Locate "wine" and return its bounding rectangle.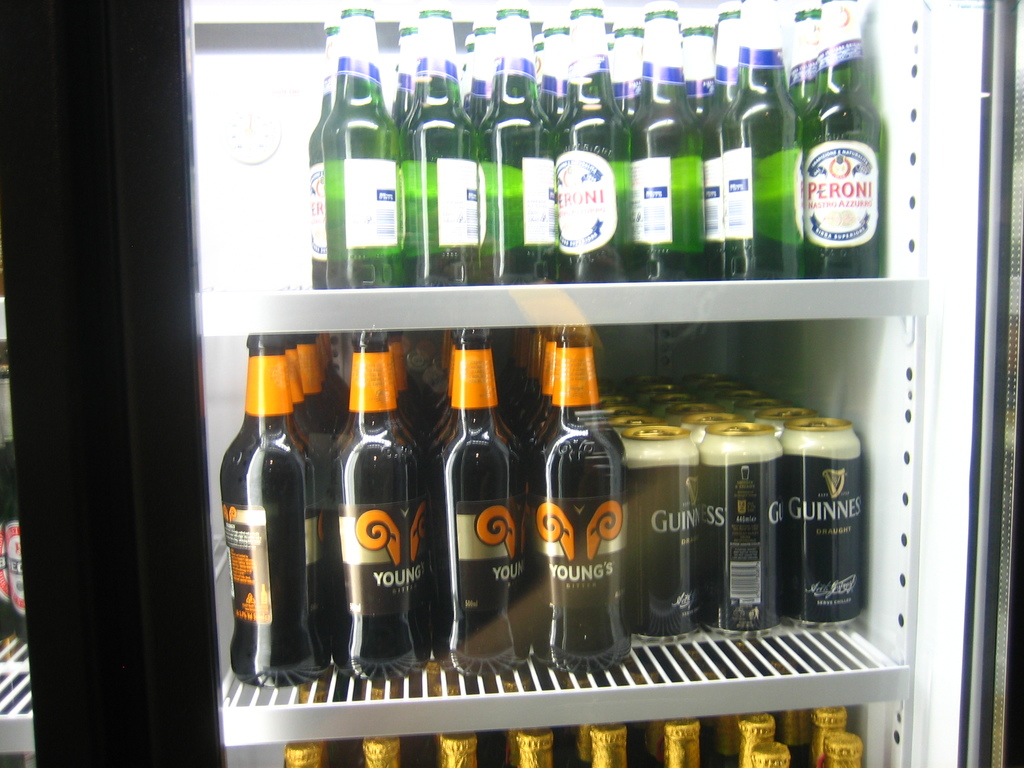
[x1=215, y1=301, x2=335, y2=678].
